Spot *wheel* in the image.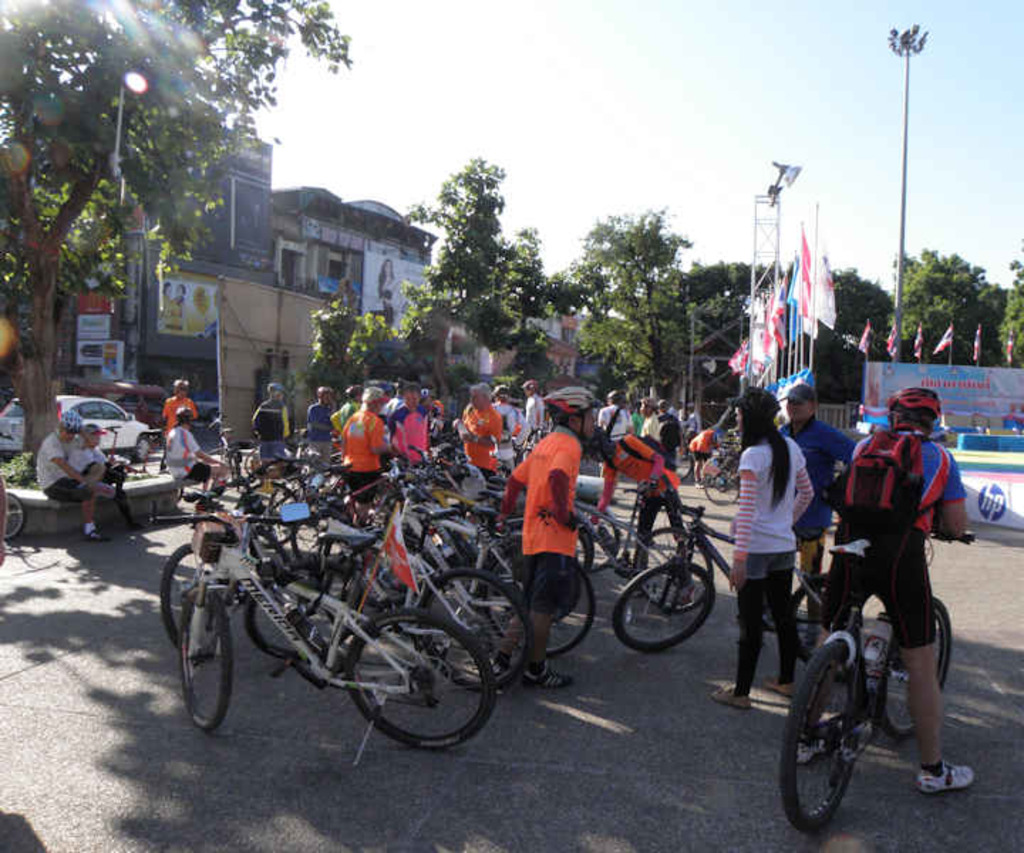
*wheel* found at (x1=778, y1=633, x2=862, y2=833).
